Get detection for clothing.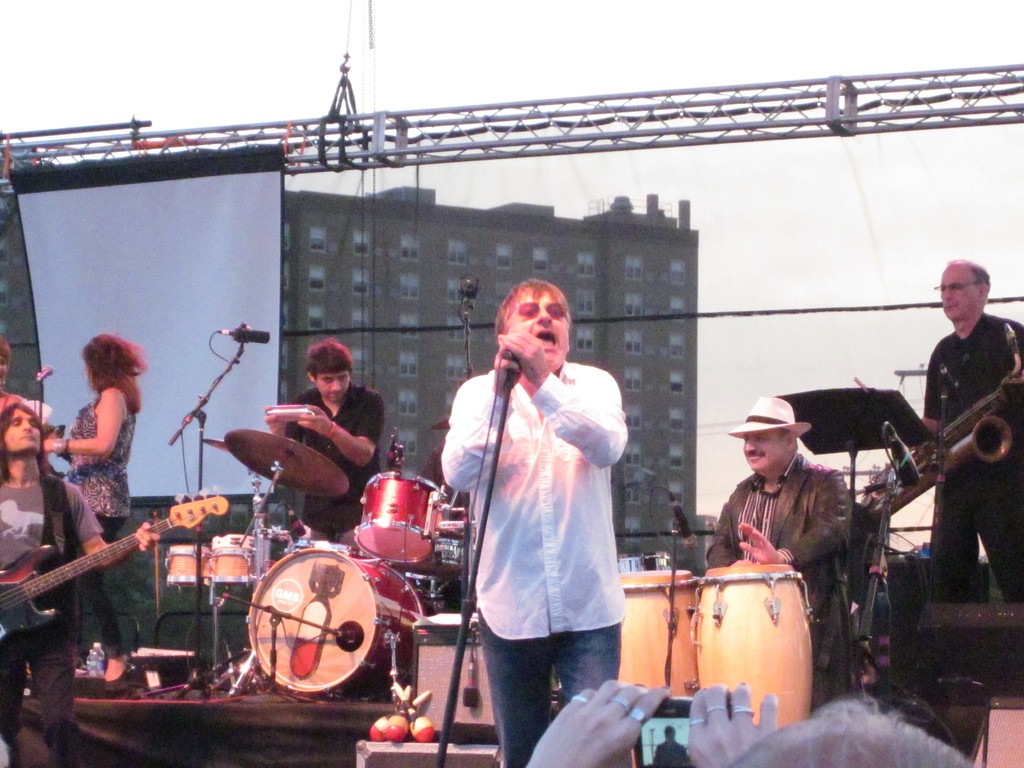
Detection: 452:303:639:737.
